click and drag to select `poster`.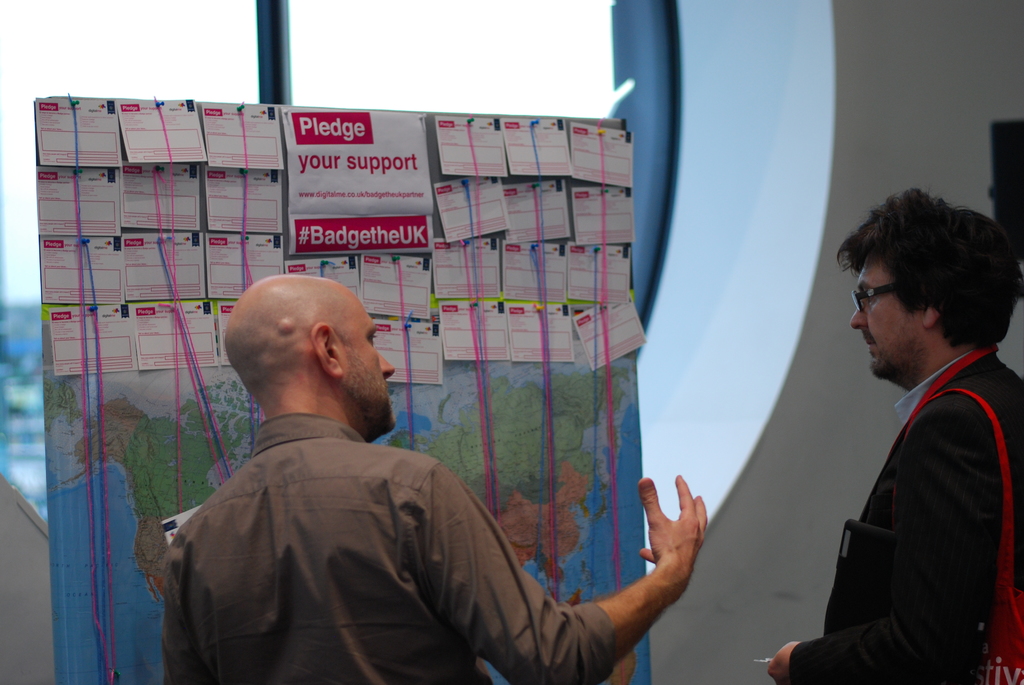
Selection: crop(33, 93, 647, 384).
